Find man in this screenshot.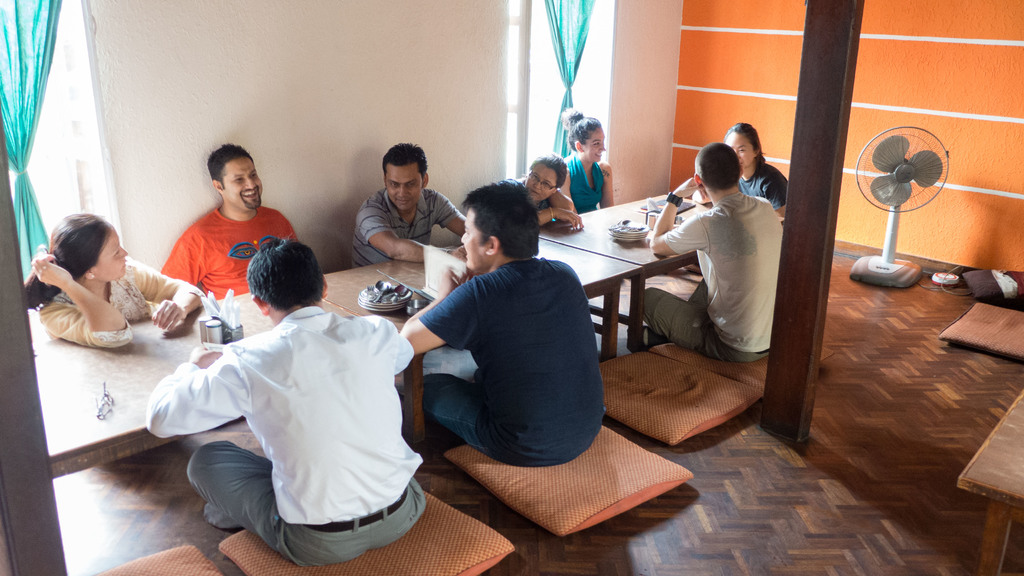
The bounding box for man is box(645, 142, 783, 364).
